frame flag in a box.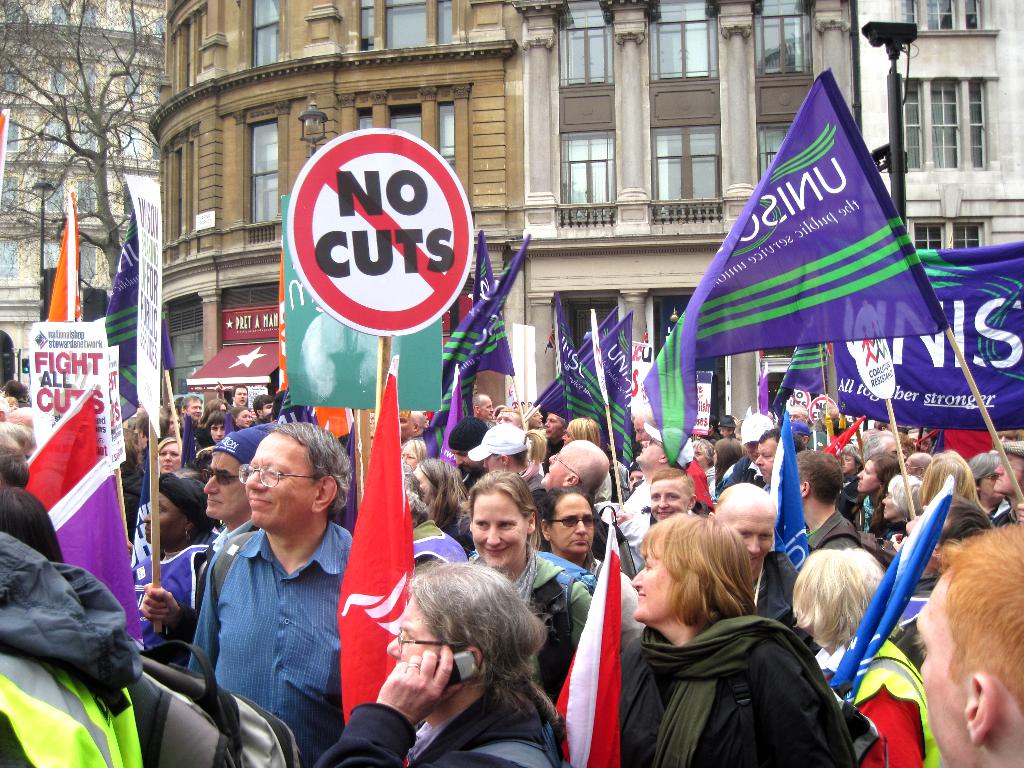
bbox=[332, 352, 414, 733].
